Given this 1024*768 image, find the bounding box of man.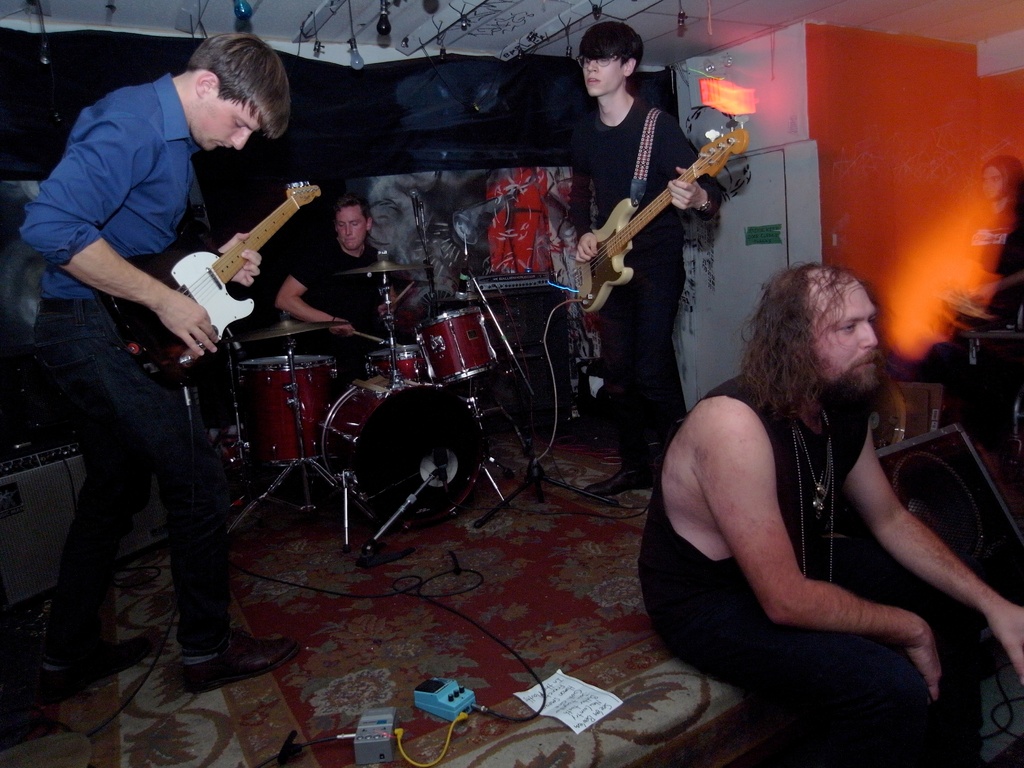
rect(0, 33, 300, 655).
